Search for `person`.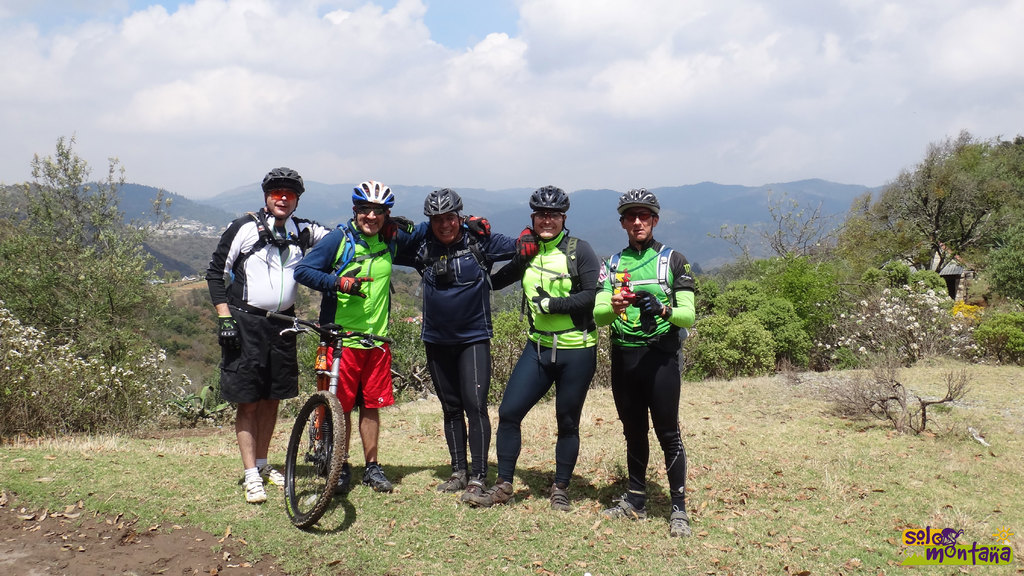
Found at (196,168,342,507).
